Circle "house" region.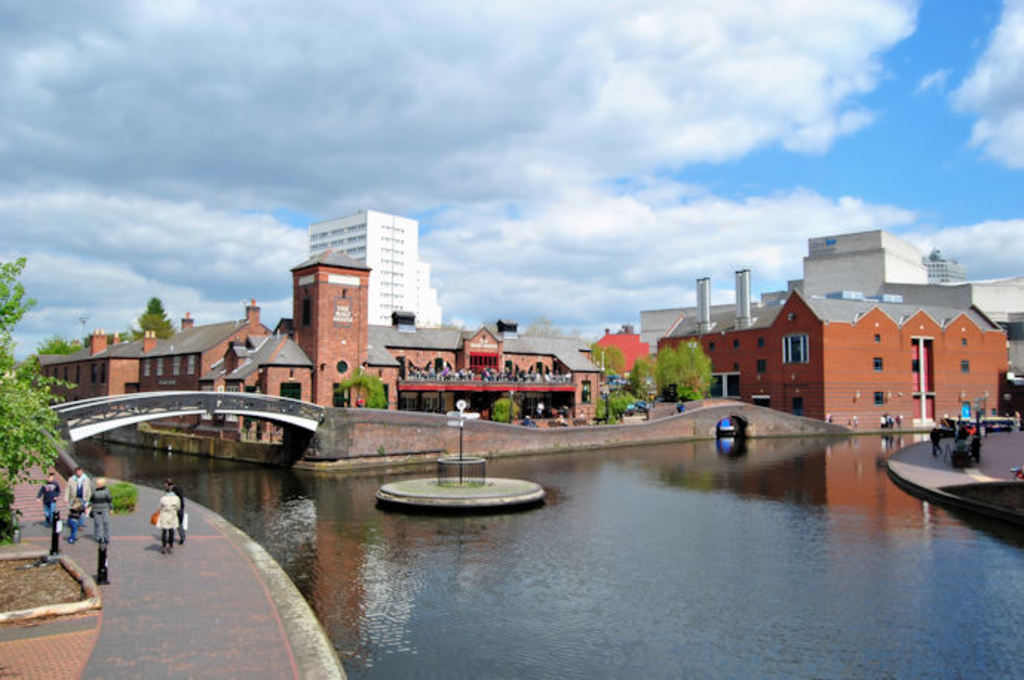
Region: <region>147, 303, 307, 402</region>.
